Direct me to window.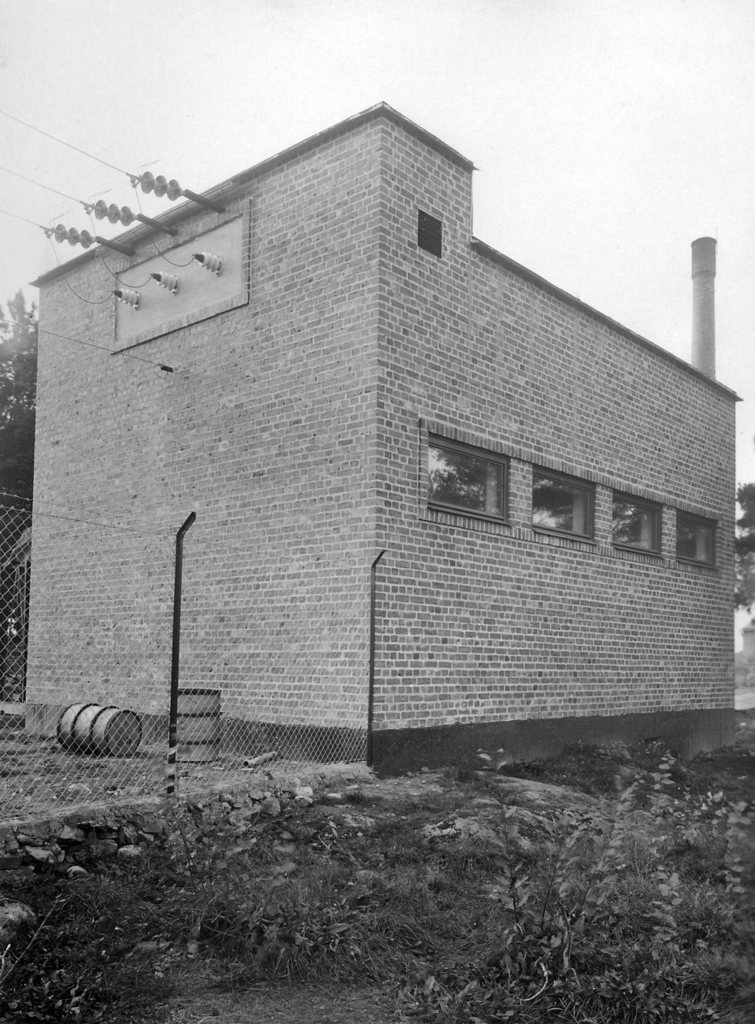
Direction: bbox=[533, 469, 598, 540].
